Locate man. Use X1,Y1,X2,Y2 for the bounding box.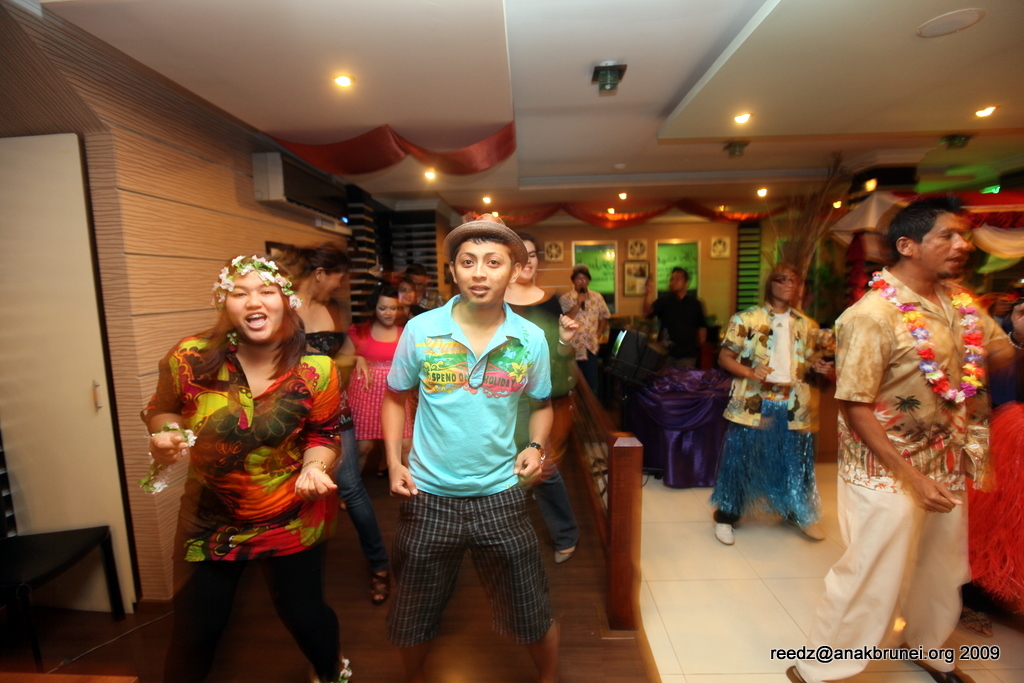
558,265,610,378.
